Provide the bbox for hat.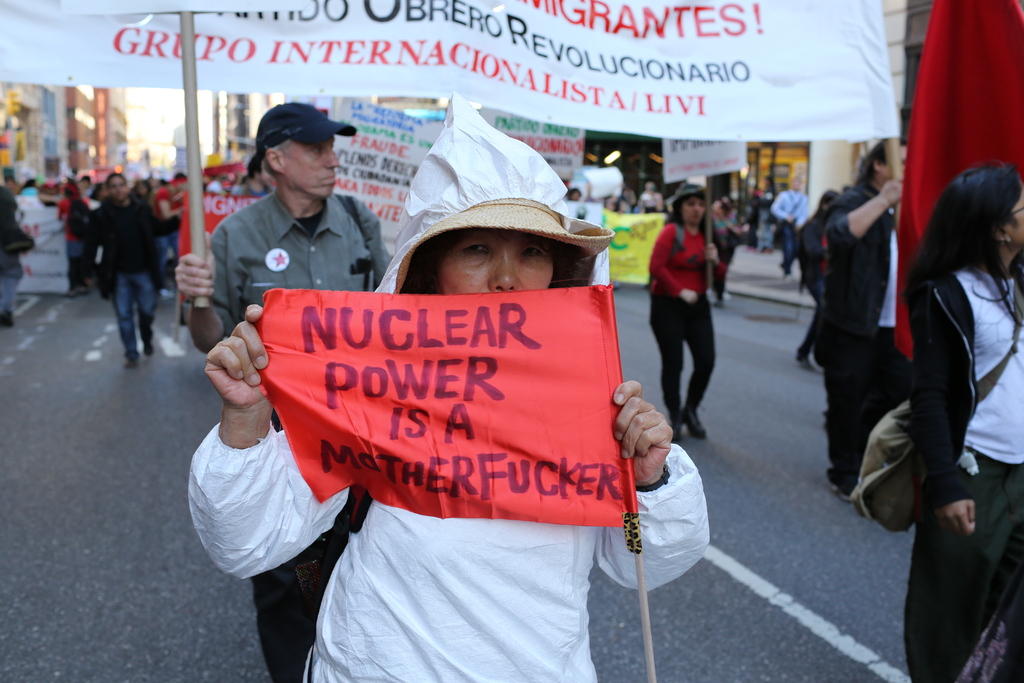
253/103/362/161.
